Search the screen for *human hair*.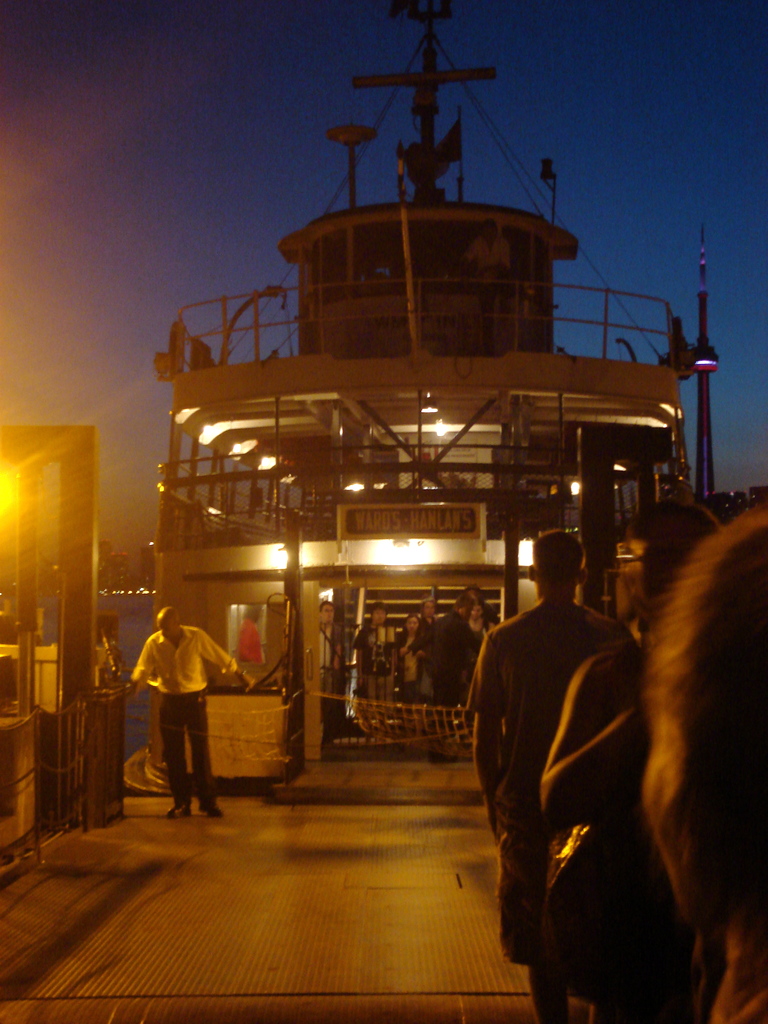
Found at 403 614 420 635.
